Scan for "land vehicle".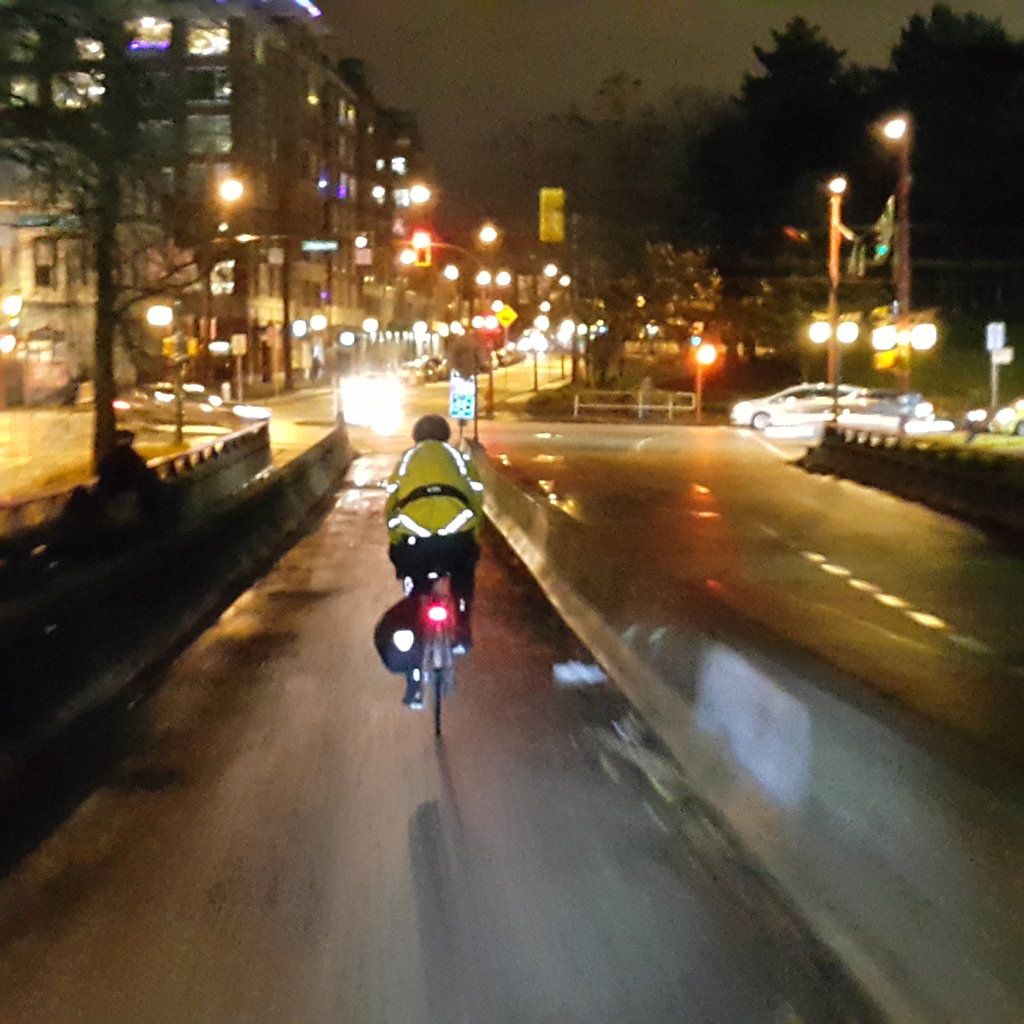
Scan result: region(963, 392, 1023, 438).
